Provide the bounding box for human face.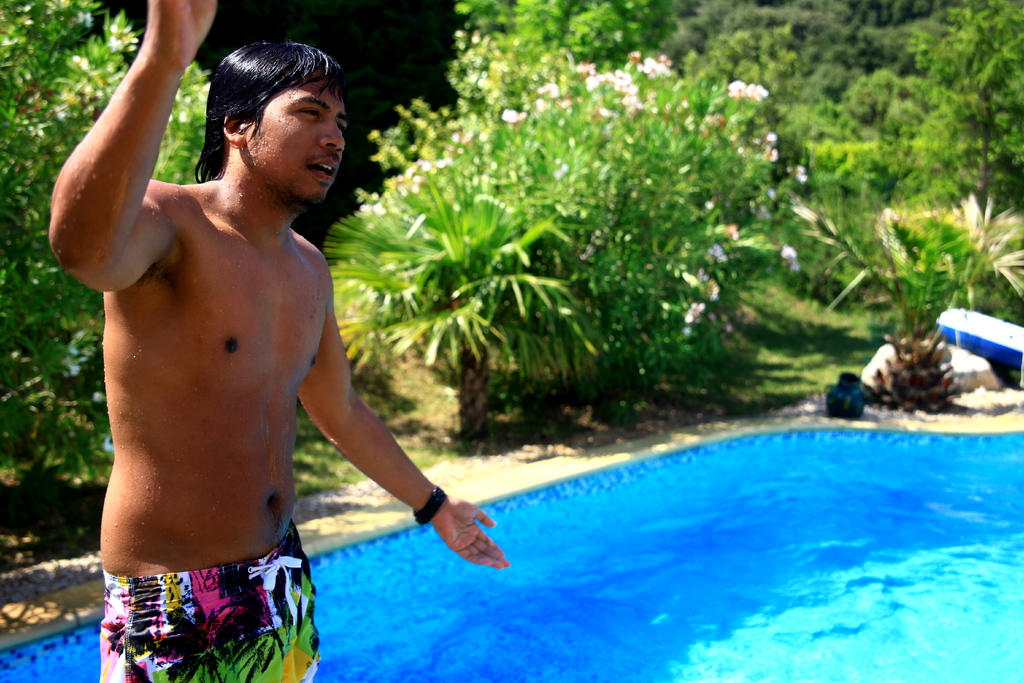
bbox=(246, 76, 350, 204).
